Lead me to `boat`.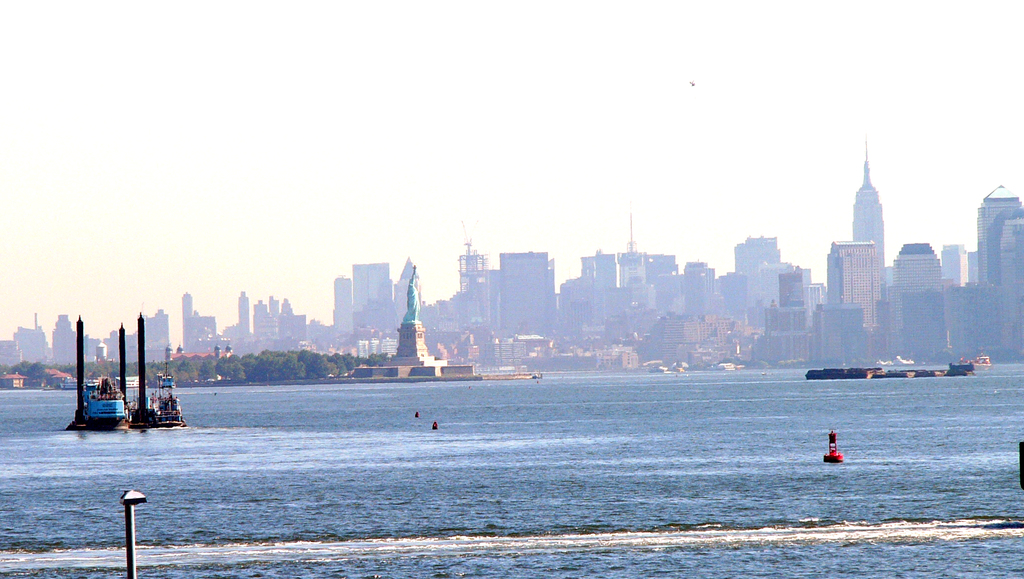
Lead to l=149, t=365, r=182, b=434.
